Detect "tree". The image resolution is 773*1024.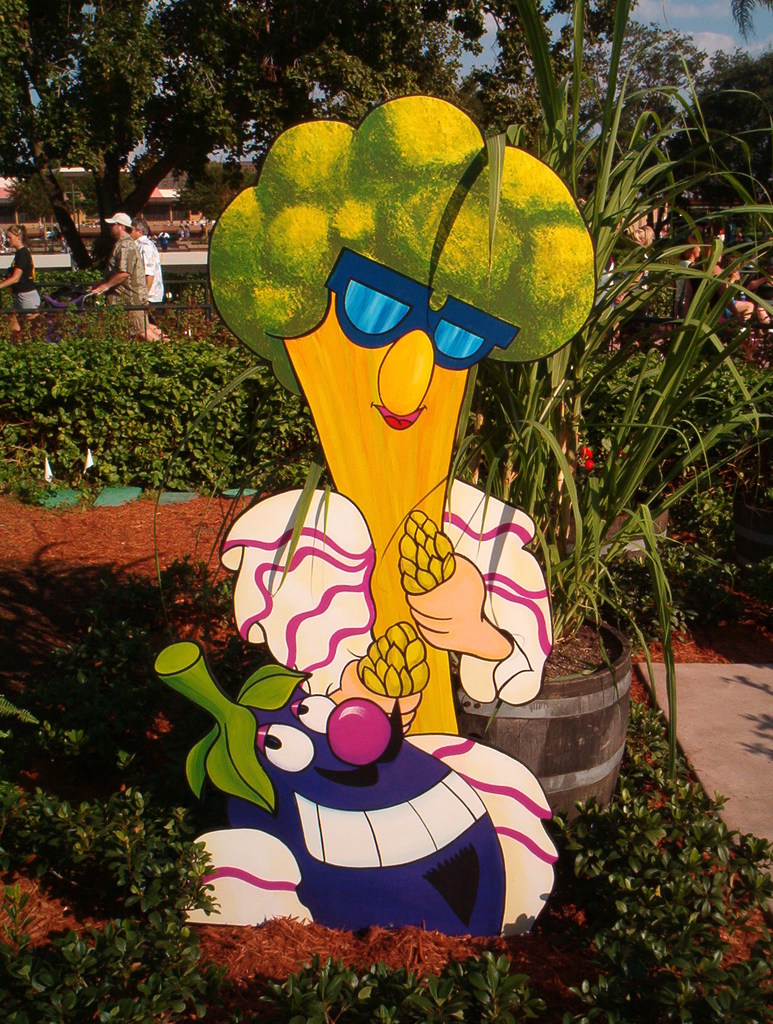
<region>650, 52, 772, 232</region>.
